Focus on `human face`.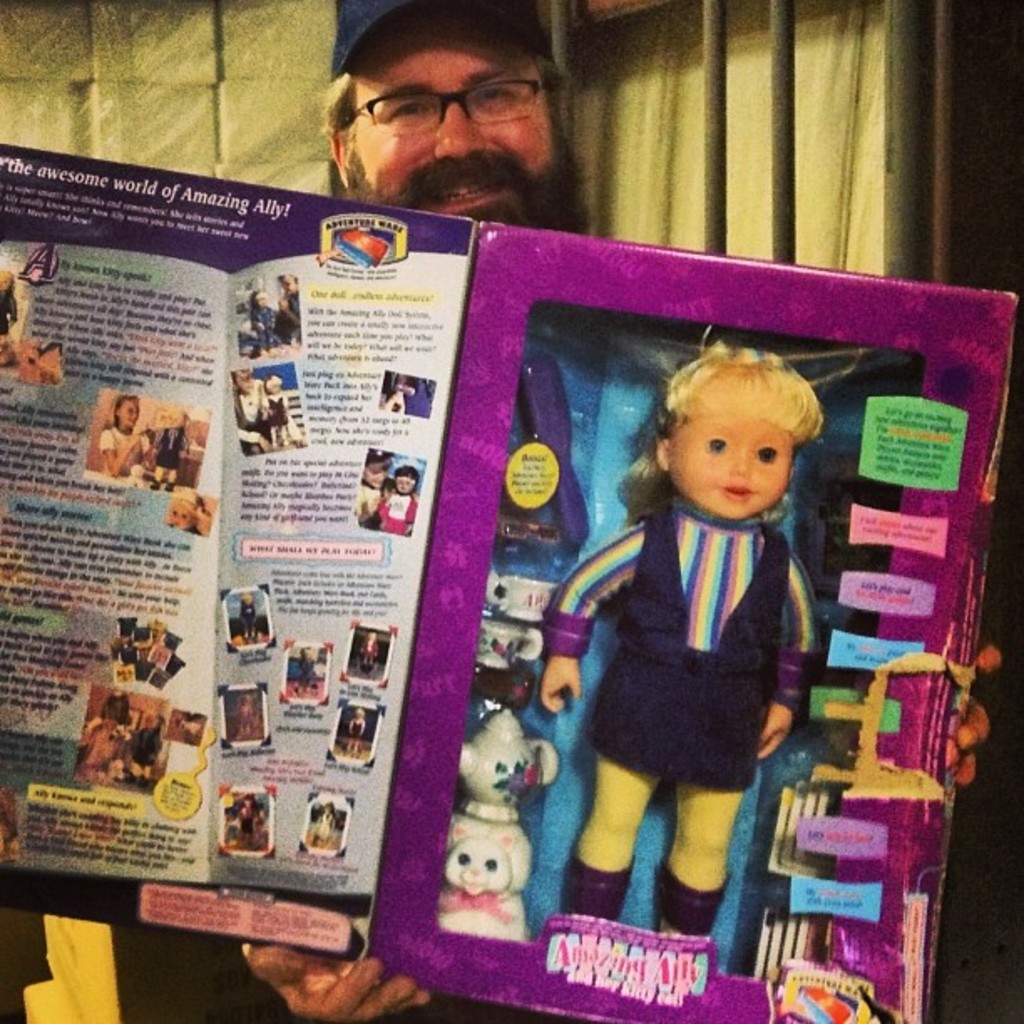
Focused at bbox(350, 7, 550, 228).
